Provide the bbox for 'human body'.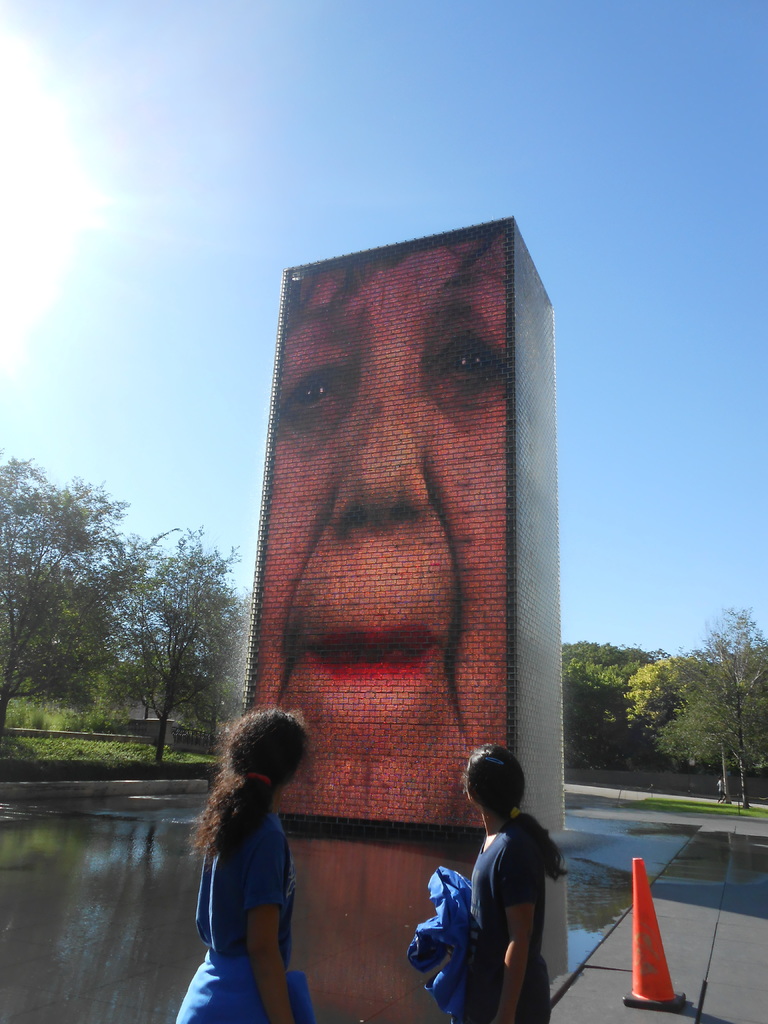
bbox=(445, 743, 569, 1023).
